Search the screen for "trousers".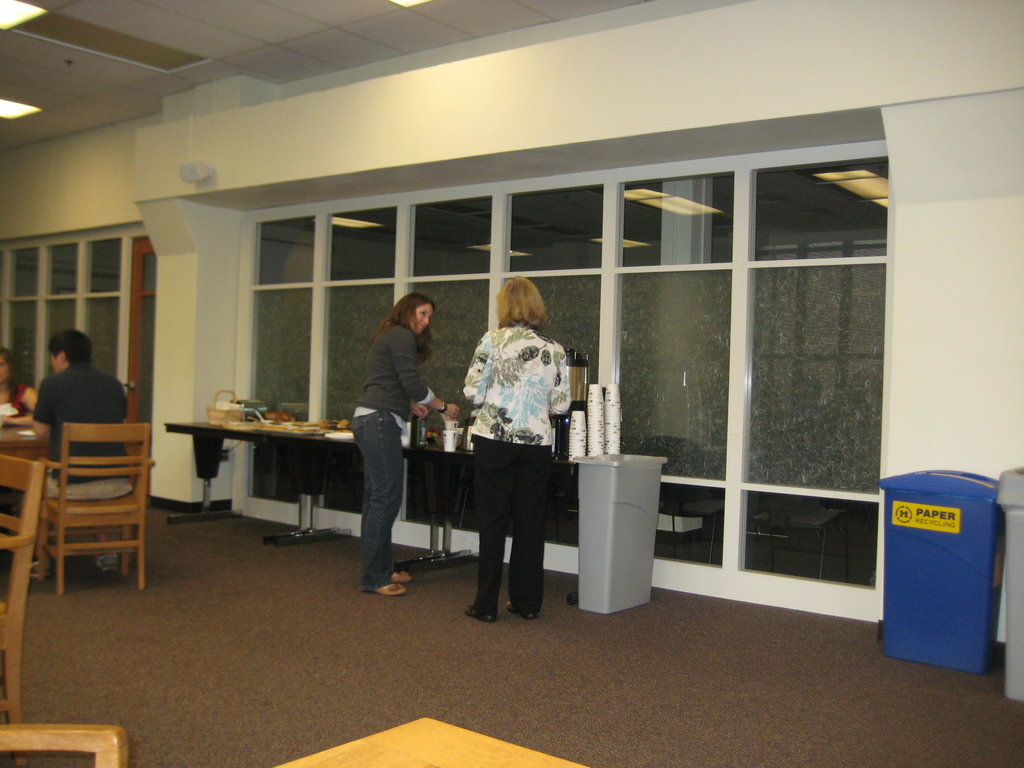
Found at x1=39, y1=471, x2=138, y2=558.
